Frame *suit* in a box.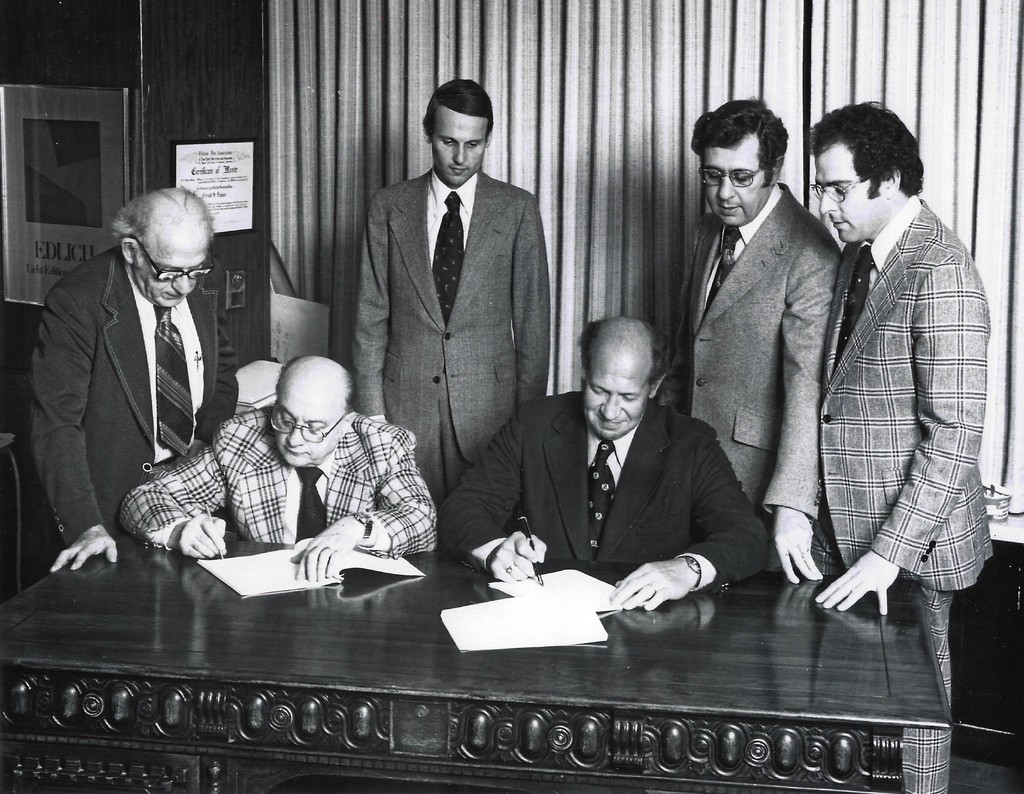
BBox(351, 166, 553, 506).
